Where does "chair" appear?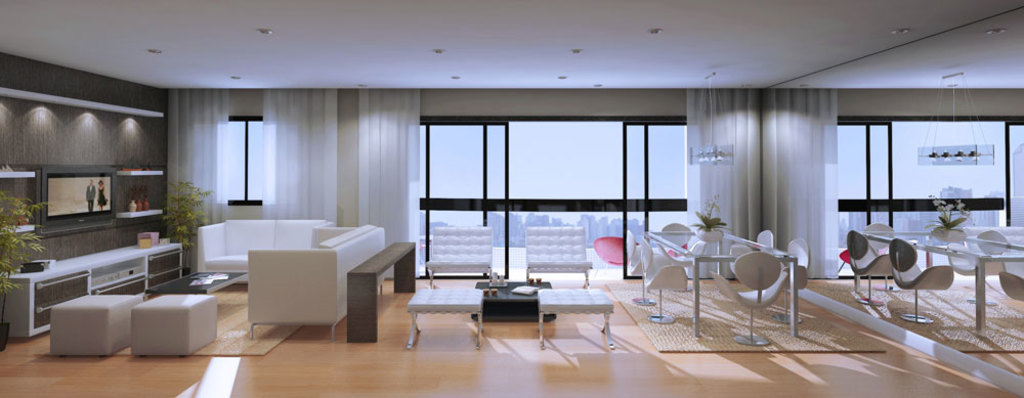
Appears at [728, 228, 778, 277].
